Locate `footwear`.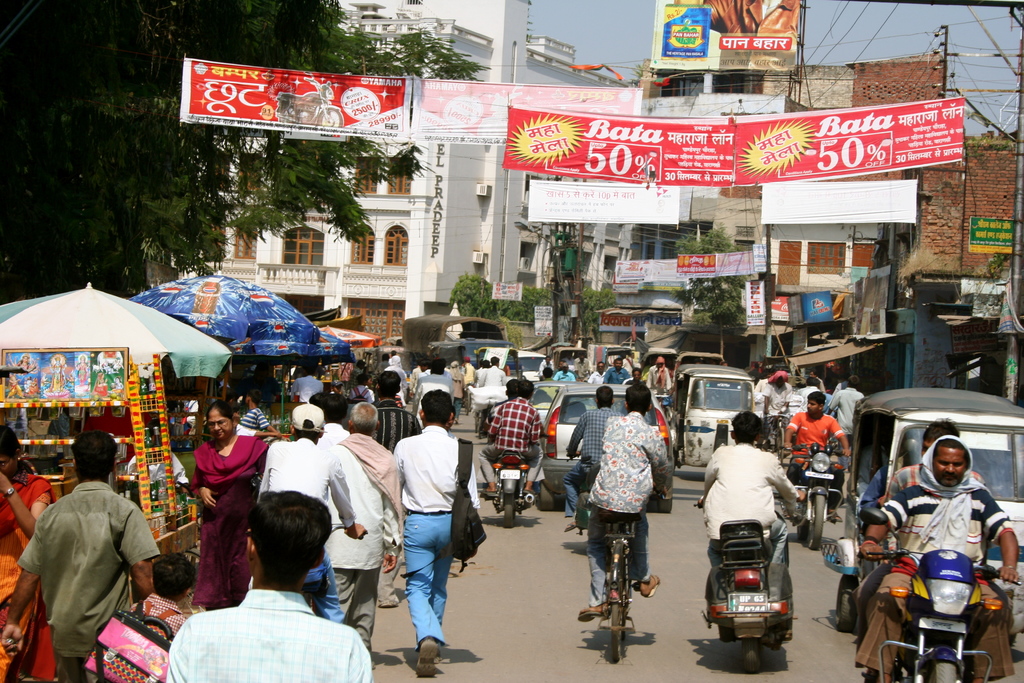
Bounding box: [x1=646, y1=574, x2=664, y2=599].
